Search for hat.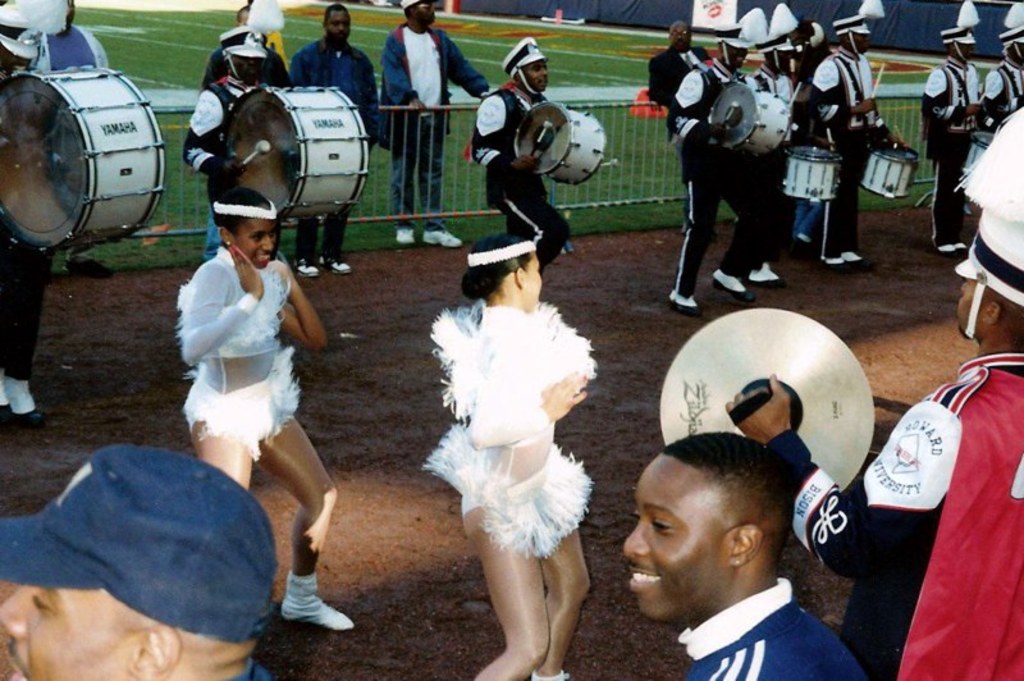
Found at region(713, 23, 749, 65).
